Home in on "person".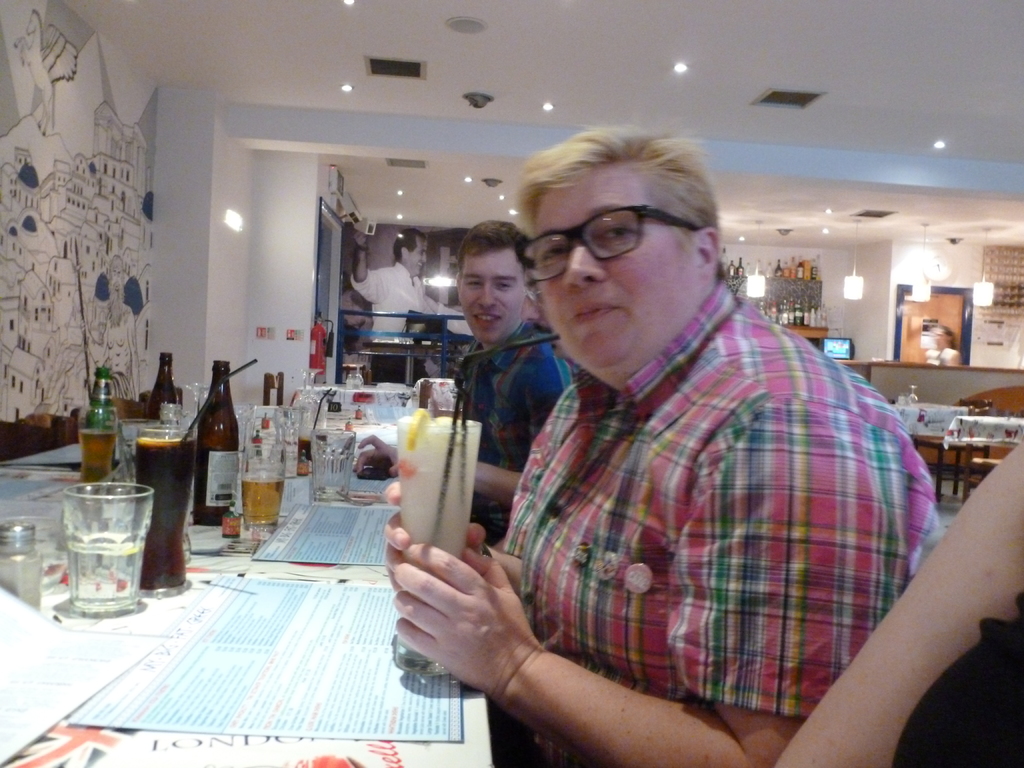
Homed in at (left=348, top=229, right=611, bottom=564).
